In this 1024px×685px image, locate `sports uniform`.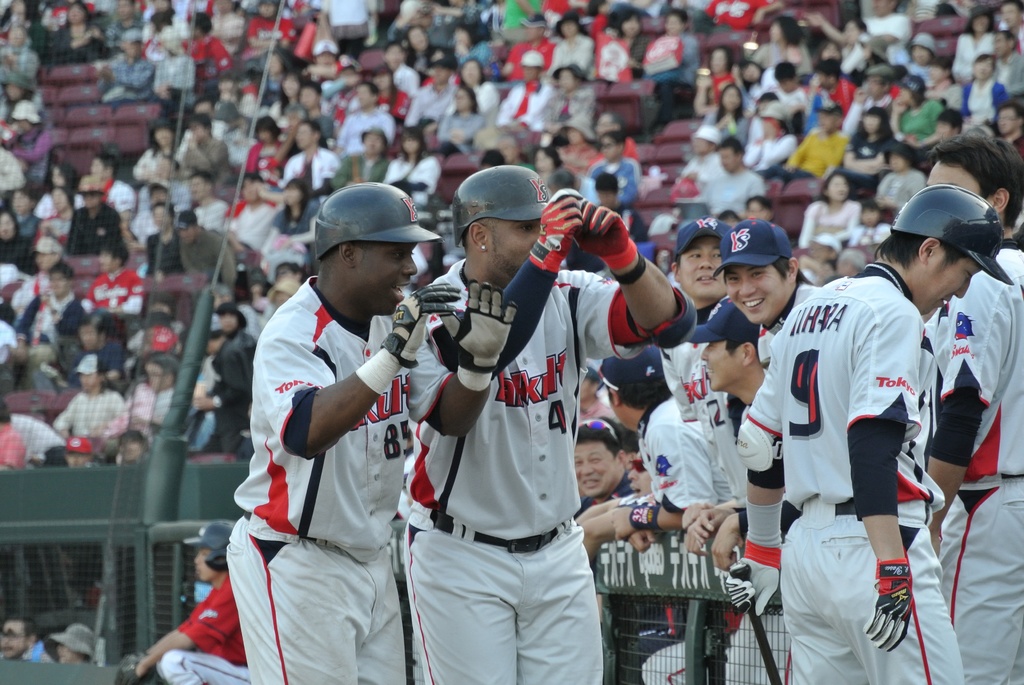
Bounding box: 593, 177, 1023, 684.
